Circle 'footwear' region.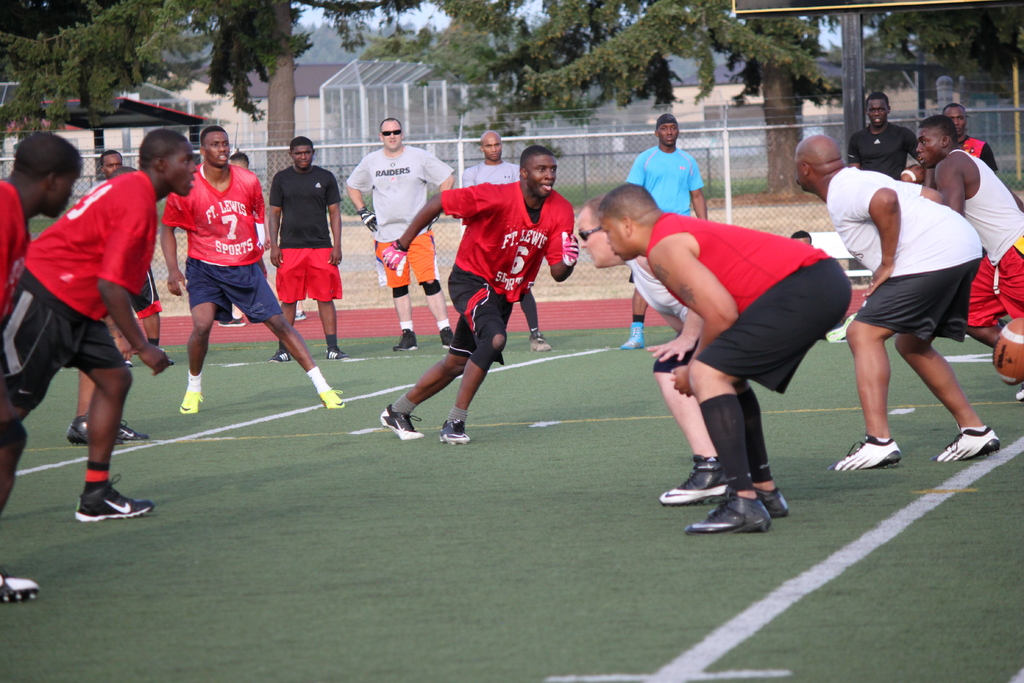
Region: left=377, top=407, right=420, bottom=444.
